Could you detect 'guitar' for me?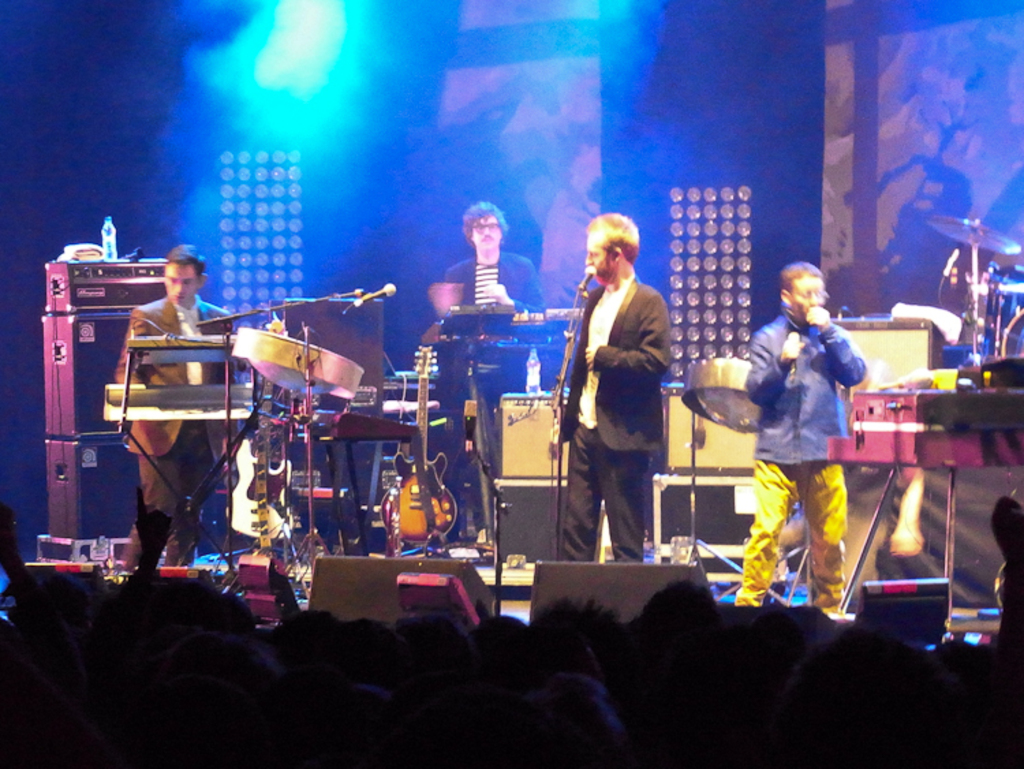
Detection result: <region>227, 316, 298, 552</region>.
